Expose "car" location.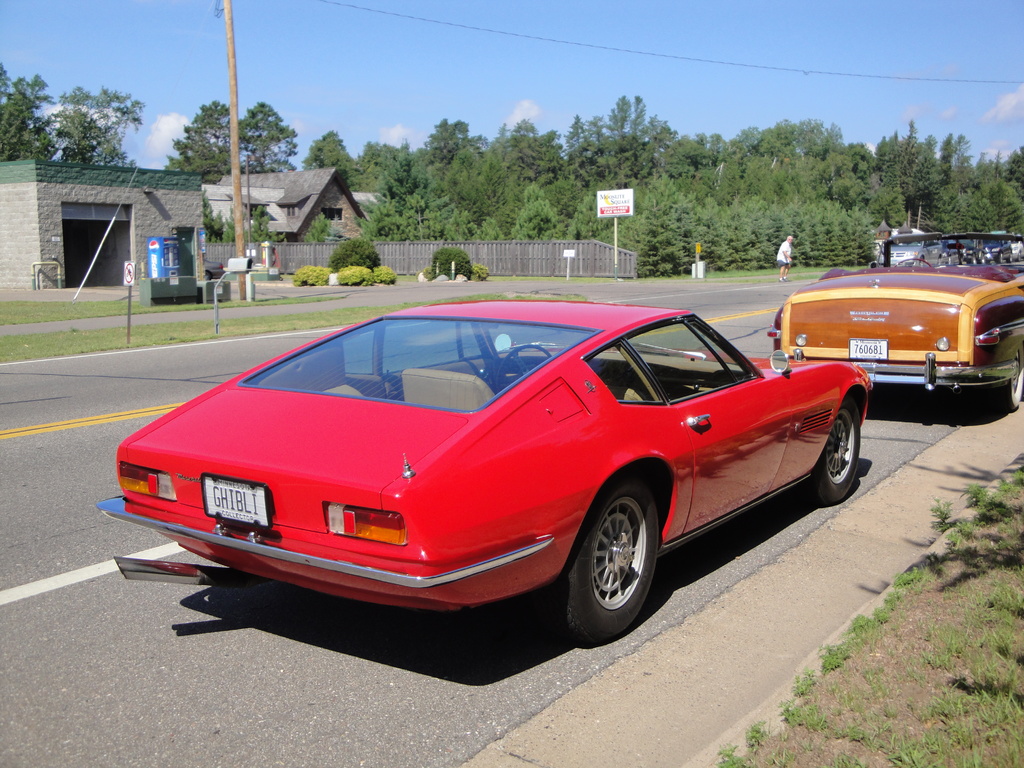
Exposed at locate(871, 230, 927, 264).
